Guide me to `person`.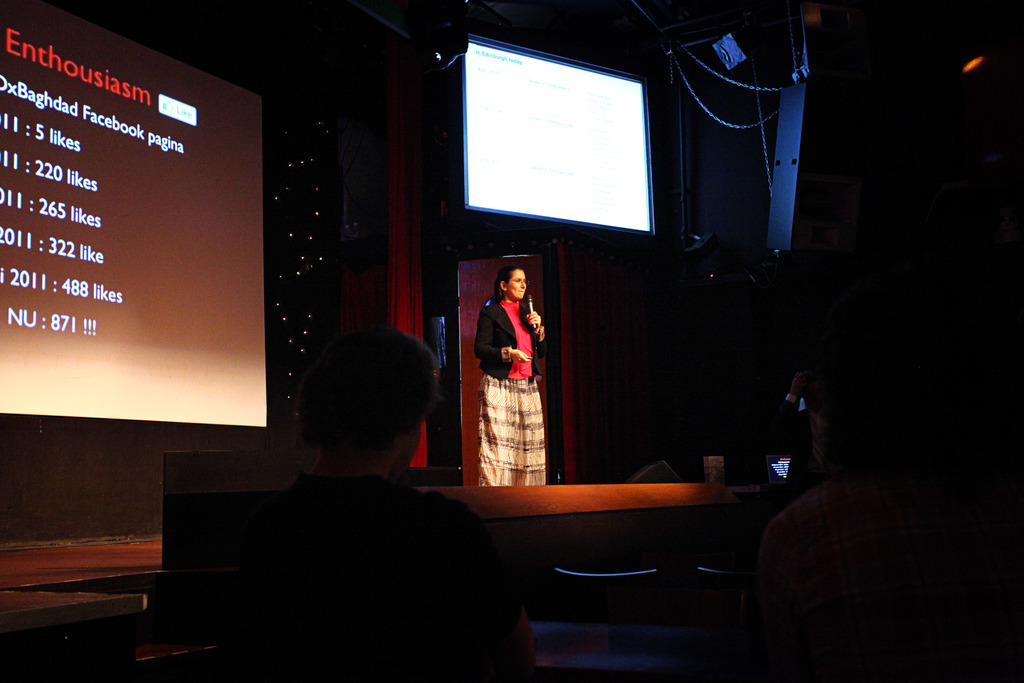
Guidance: [755, 396, 1023, 682].
